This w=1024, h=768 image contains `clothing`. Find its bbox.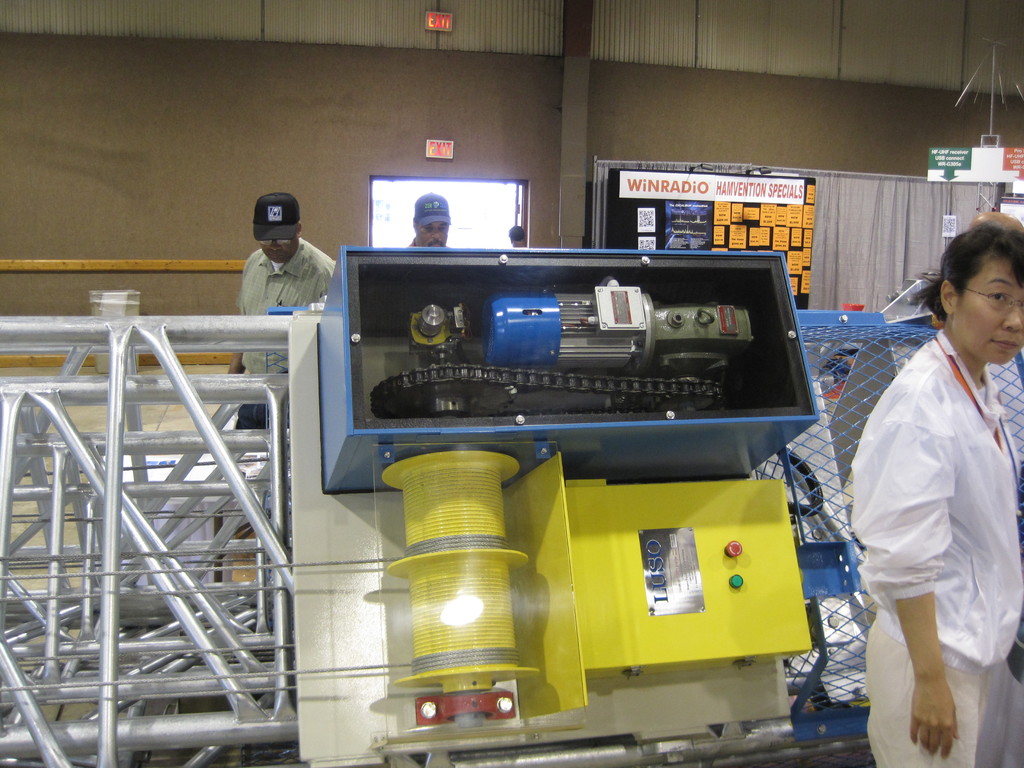
BBox(230, 248, 336, 433).
